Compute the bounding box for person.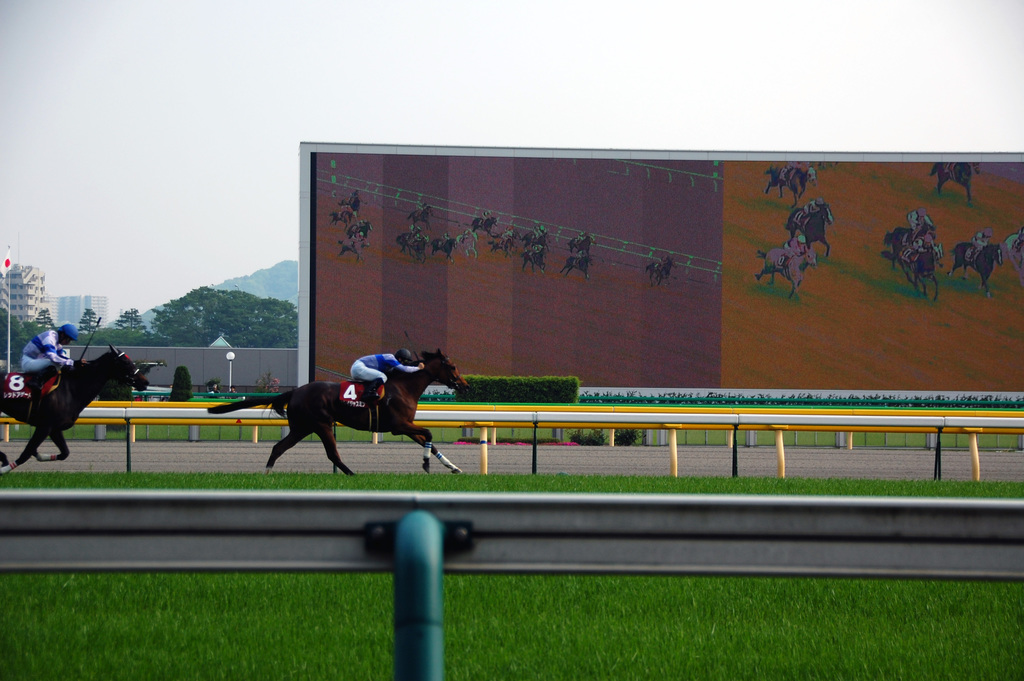
(225,387,237,402).
